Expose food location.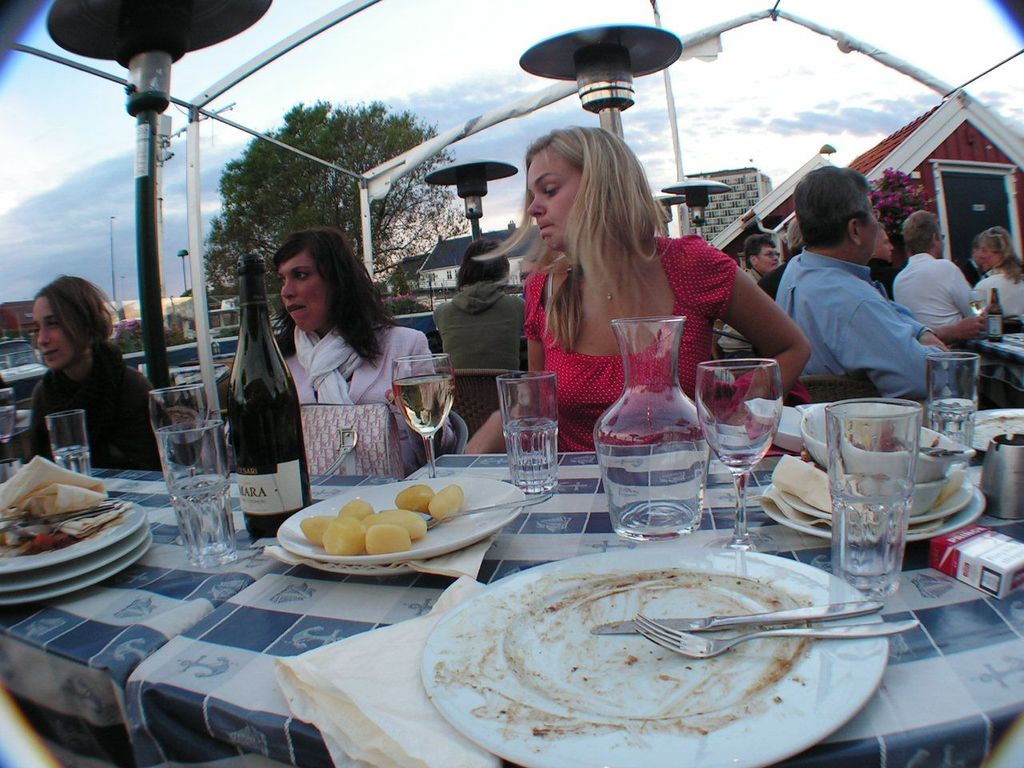
Exposed at [754, 453, 930, 526].
